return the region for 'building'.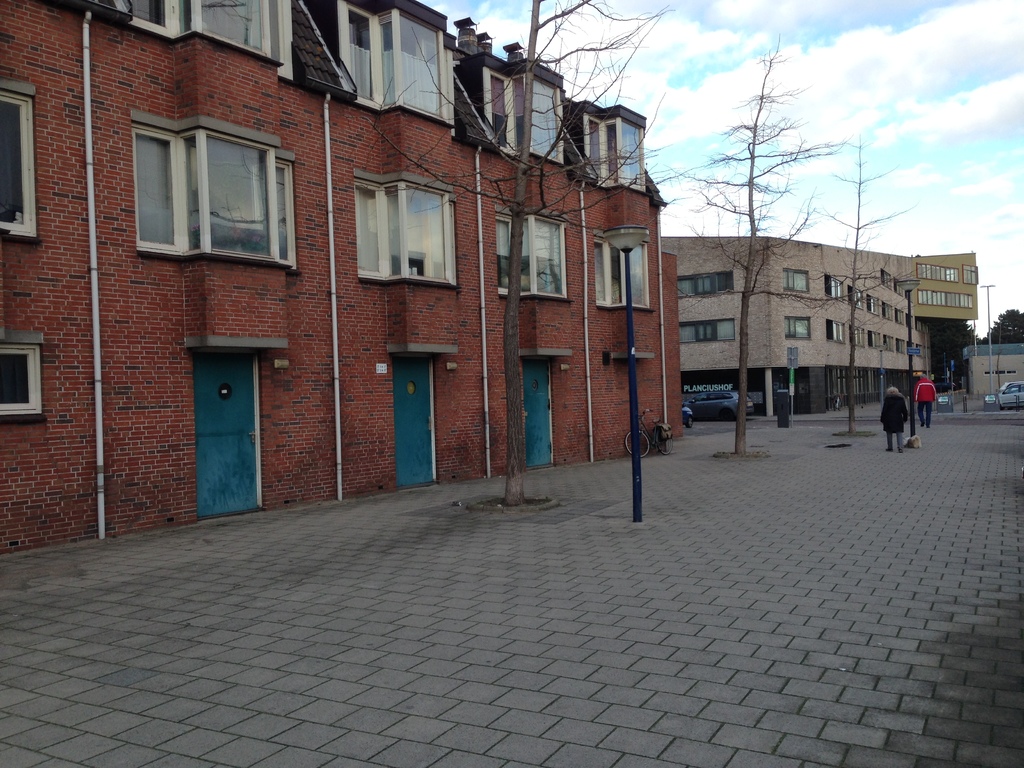
bbox=(963, 342, 1023, 390).
